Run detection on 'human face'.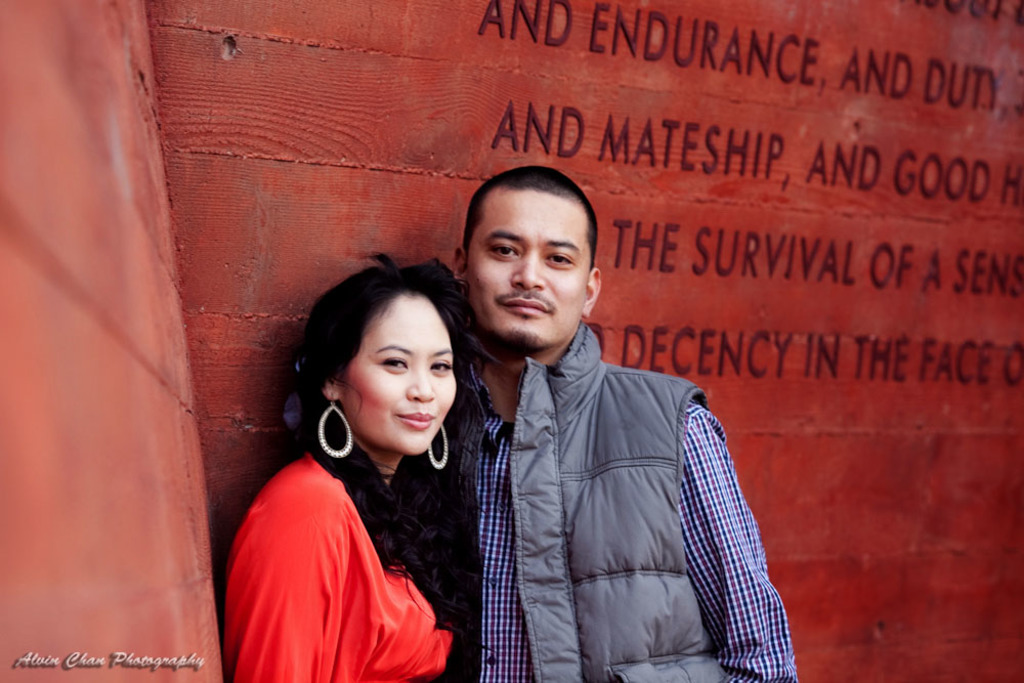
Result: Rect(336, 295, 459, 458).
